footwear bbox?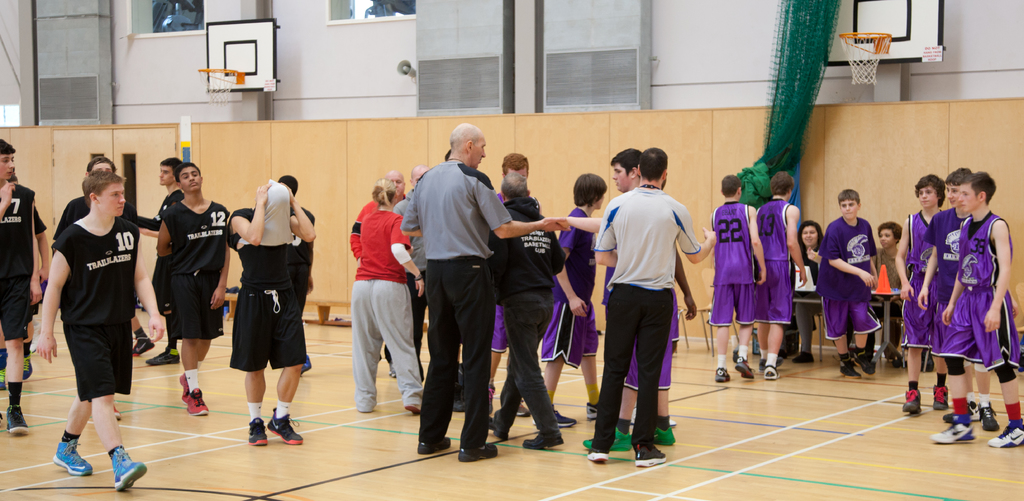
detection(266, 403, 301, 441)
